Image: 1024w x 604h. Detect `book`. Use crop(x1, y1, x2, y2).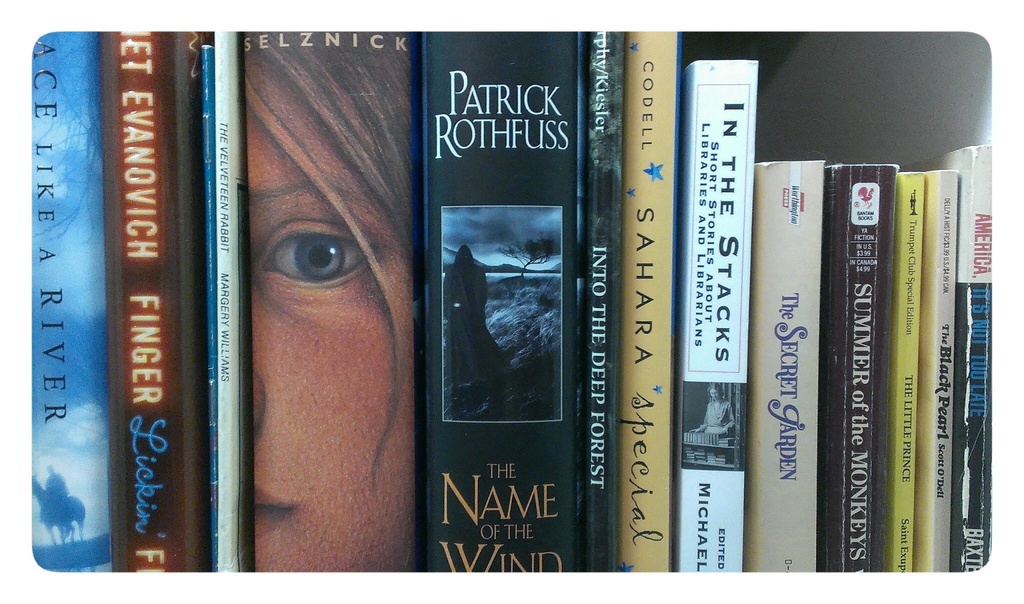
crop(951, 138, 996, 572).
